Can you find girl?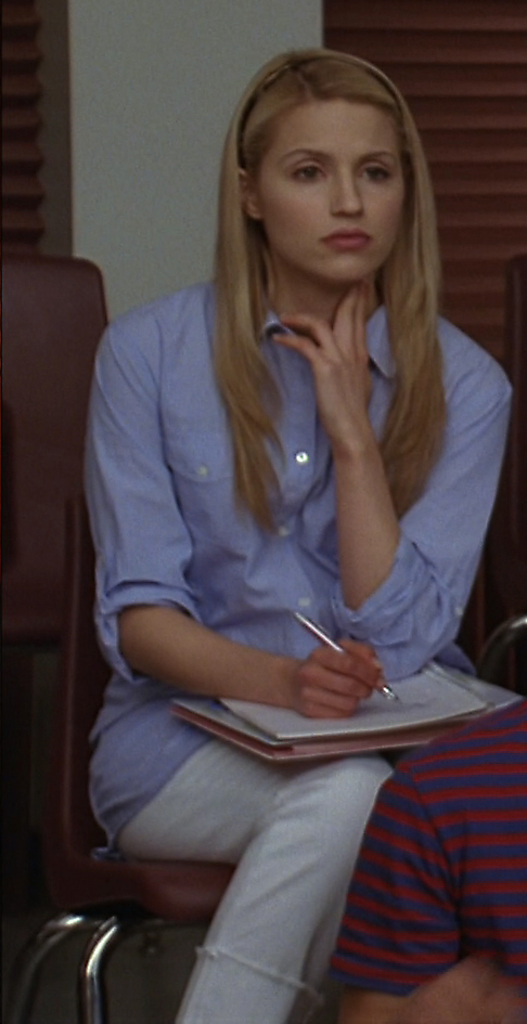
Yes, bounding box: [87,53,514,1023].
